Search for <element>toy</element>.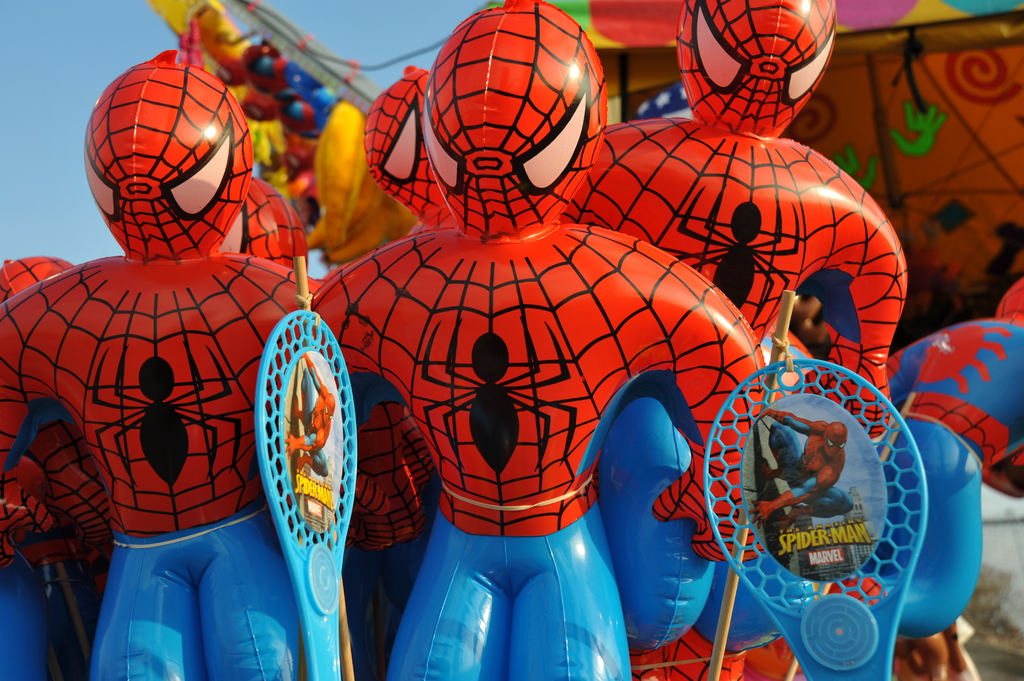
Found at [x1=559, y1=0, x2=895, y2=680].
